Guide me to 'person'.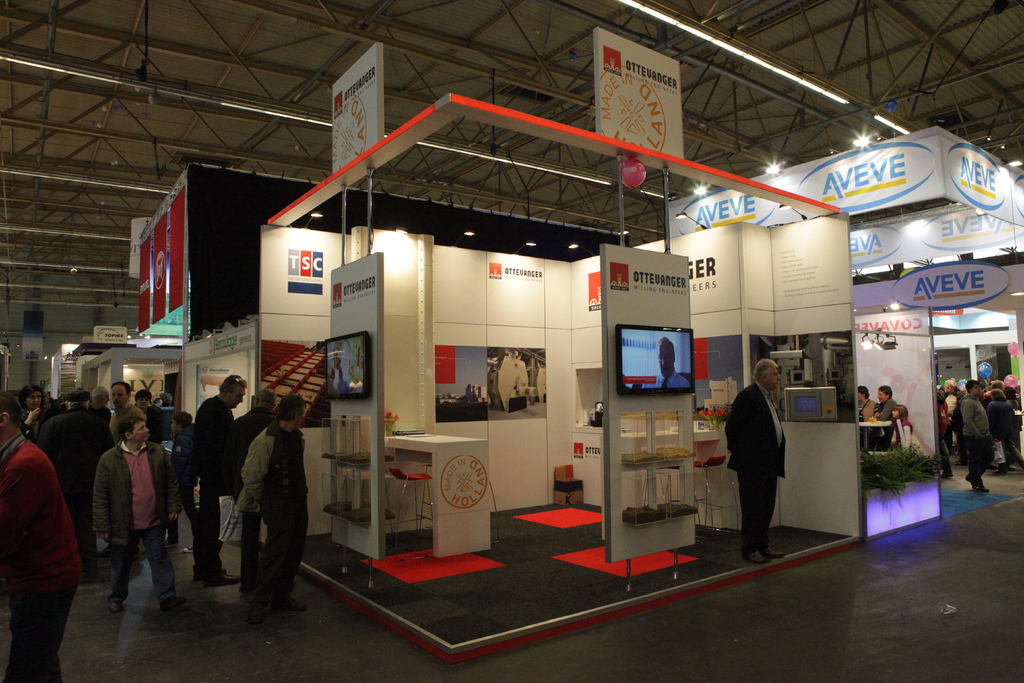
Guidance: 721/355/785/559.
